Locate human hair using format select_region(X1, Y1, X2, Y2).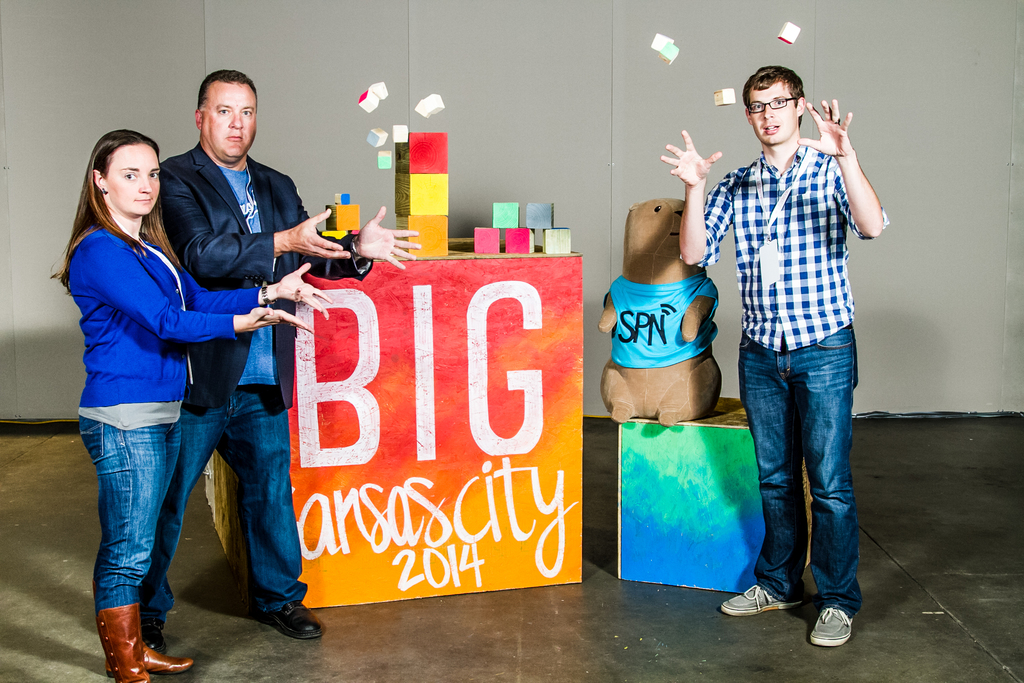
select_region(198, 71, 257, 108).
